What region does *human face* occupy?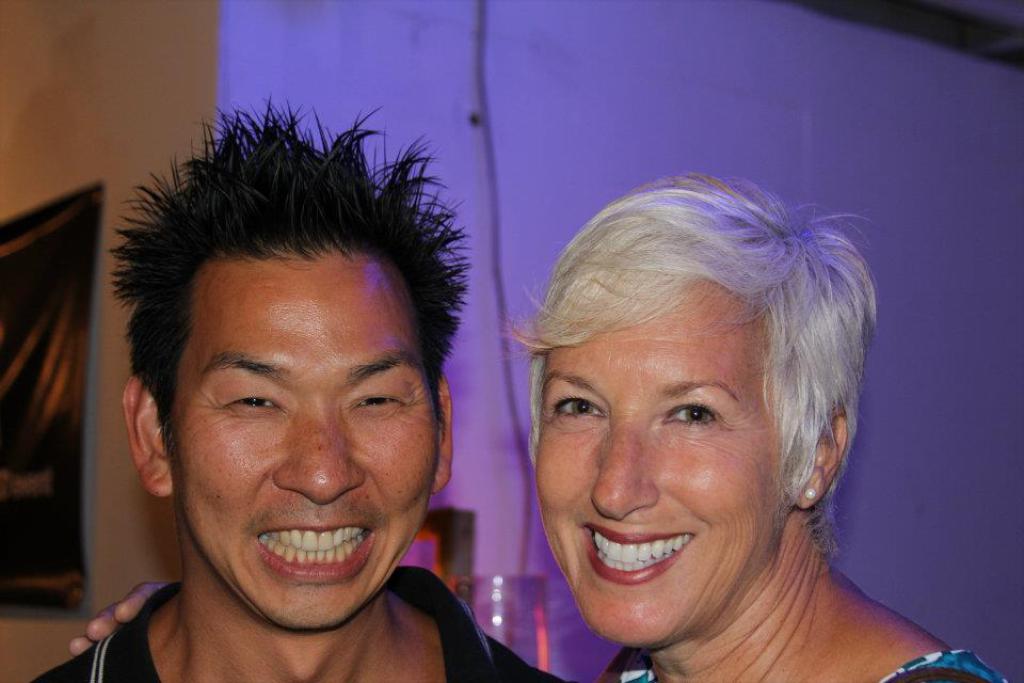
<region>172, 276, 438, 631</region>.
